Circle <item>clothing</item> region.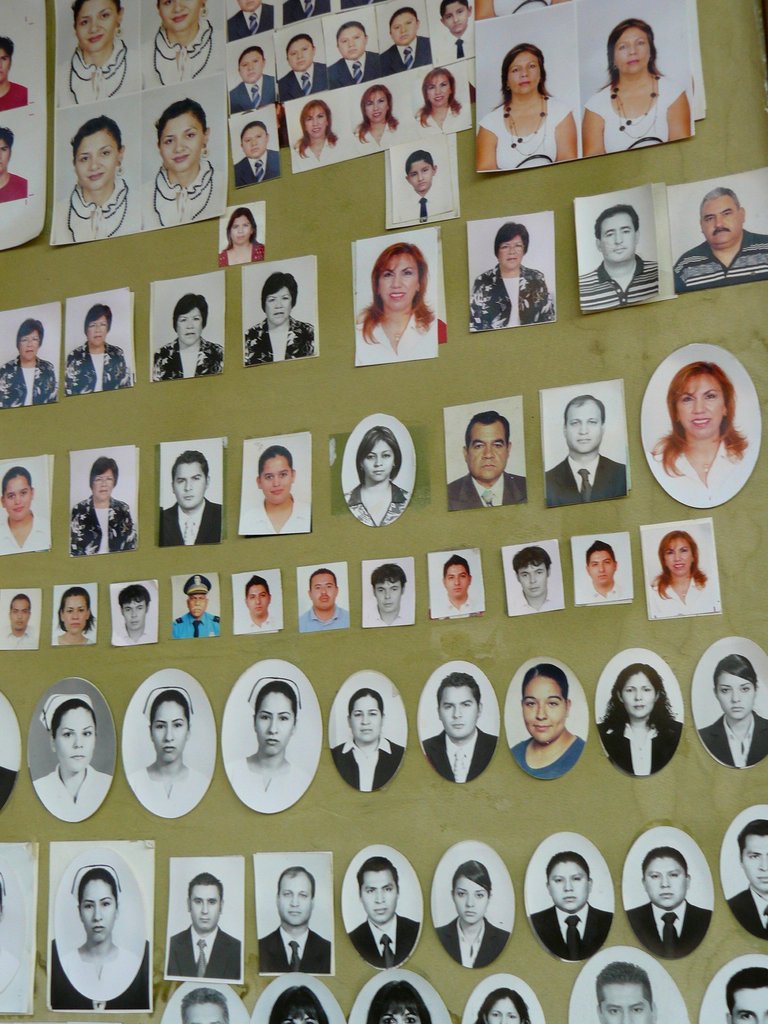
Region: bbox=(166, 927, 241, 976).
